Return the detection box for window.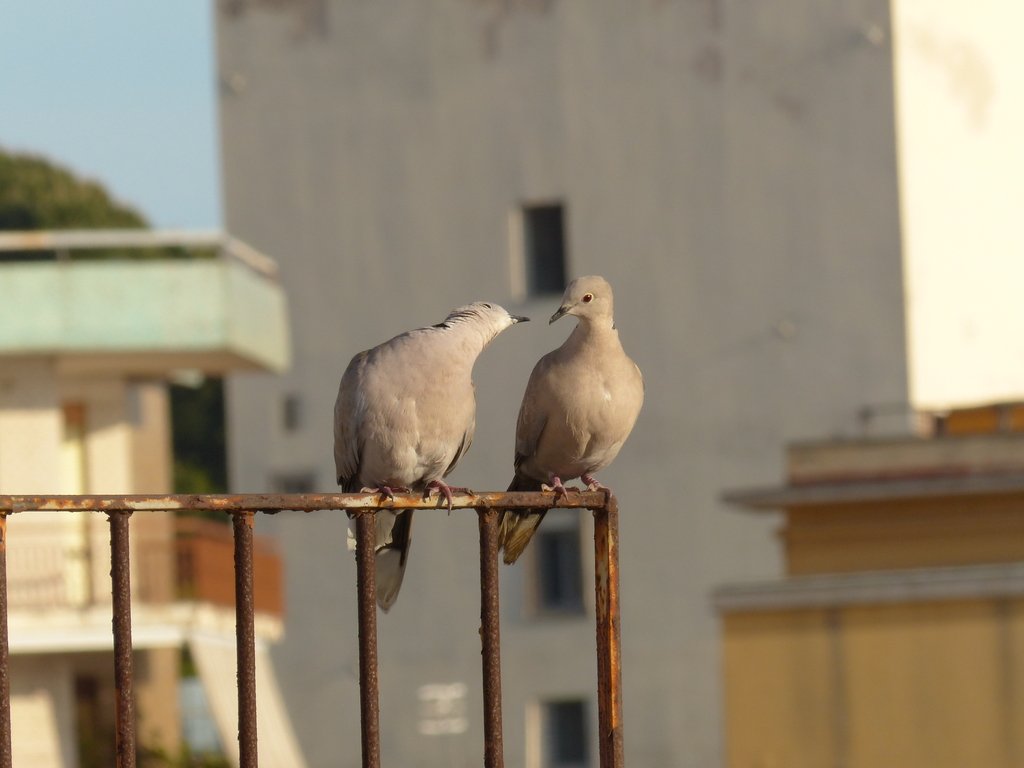
{"left": 280, "top": 393, "right": 301, "bottom": 430}.
